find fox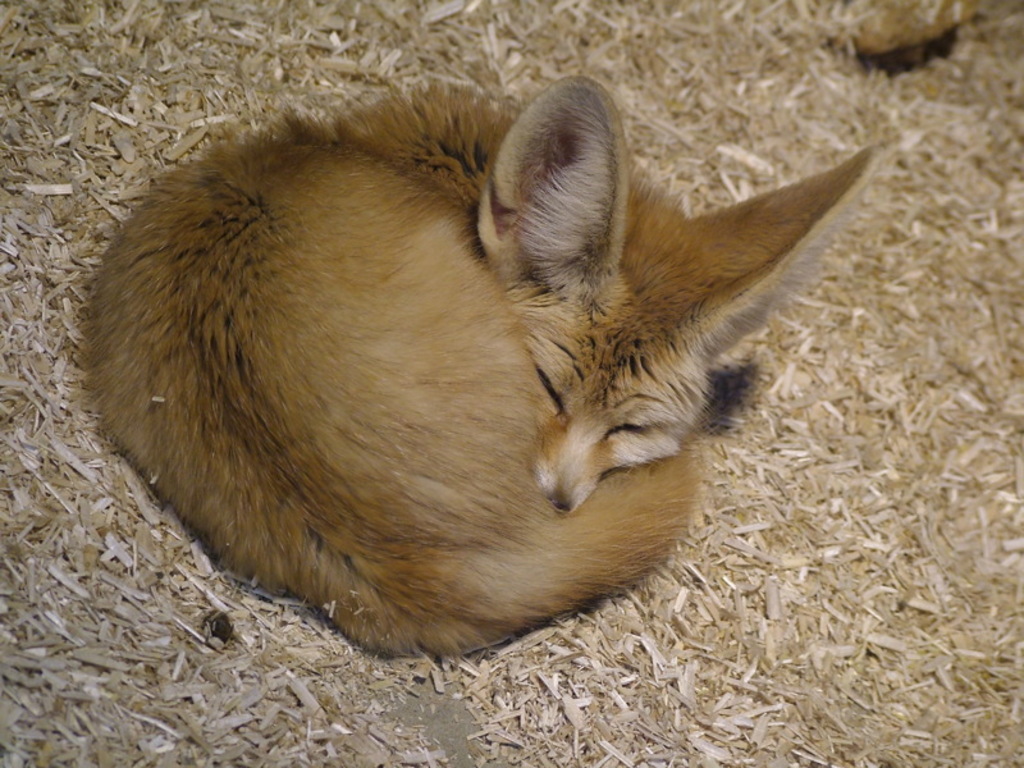
(67,73,884,660)
